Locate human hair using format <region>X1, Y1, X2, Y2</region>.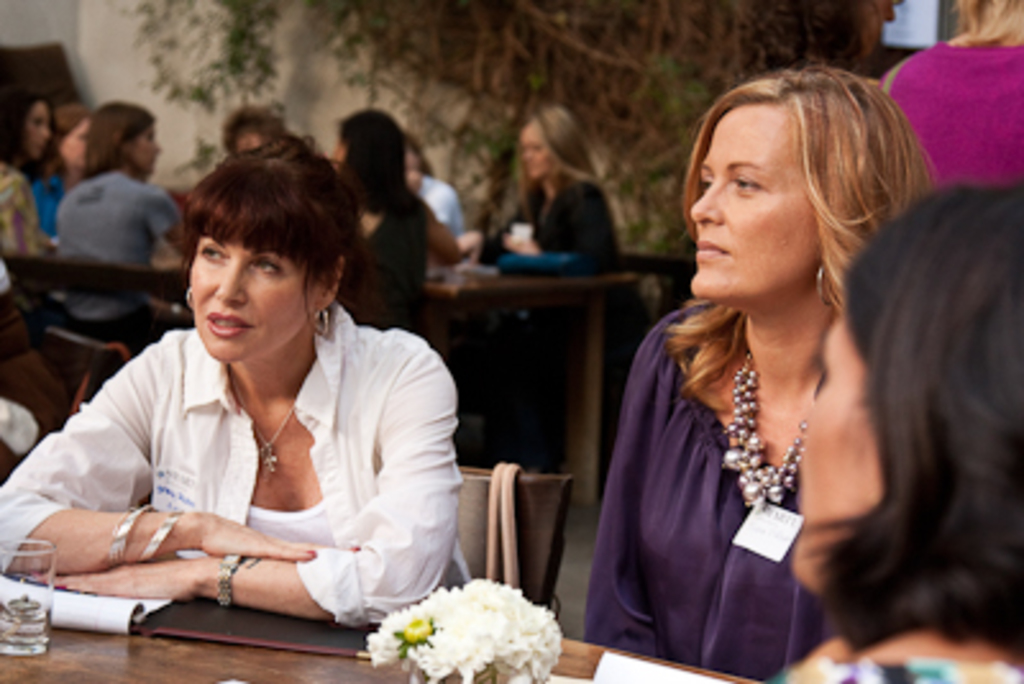
<region>796, 184, 1021, 669</region>.
